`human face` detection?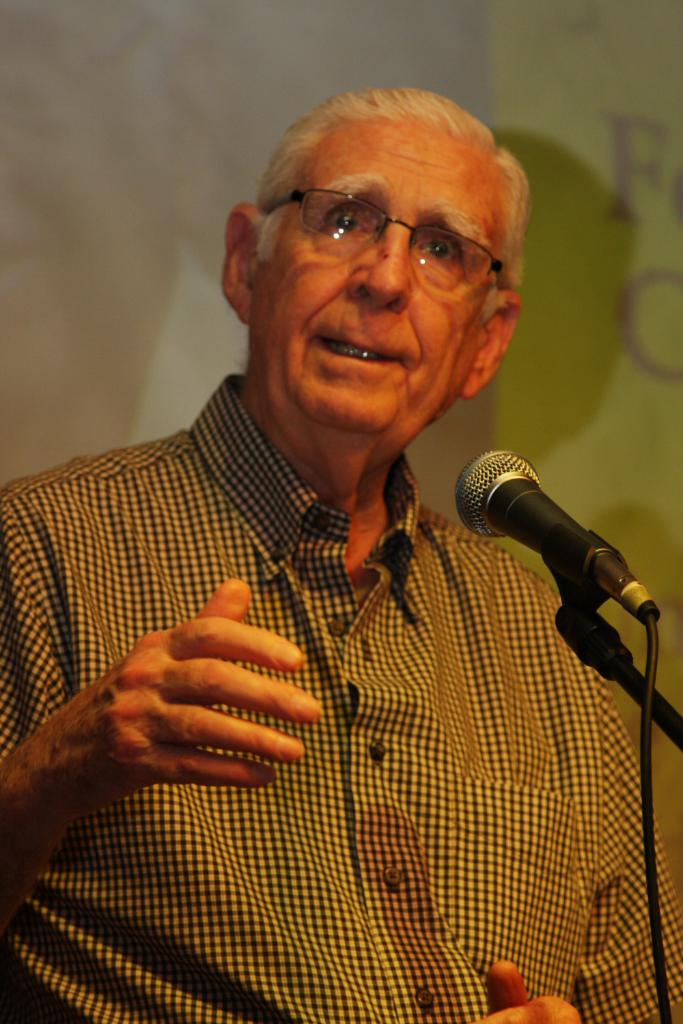
x1=249, y1=116, x2=499, y2=426
